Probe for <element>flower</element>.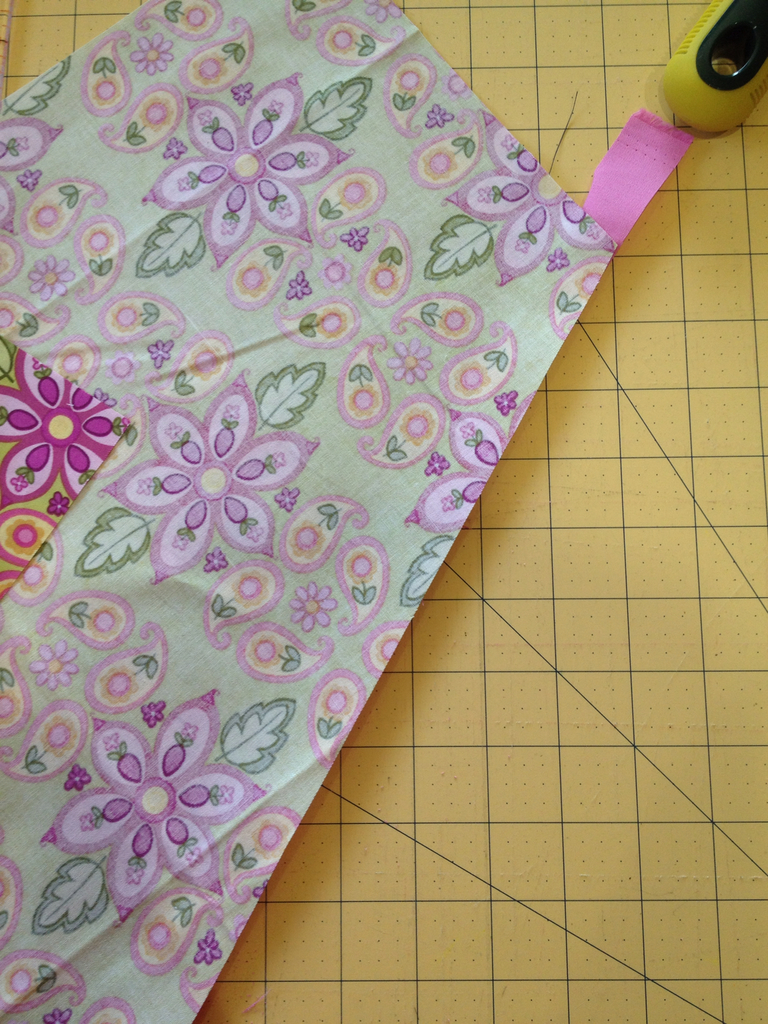
Probe result: [0,350,121,502].
